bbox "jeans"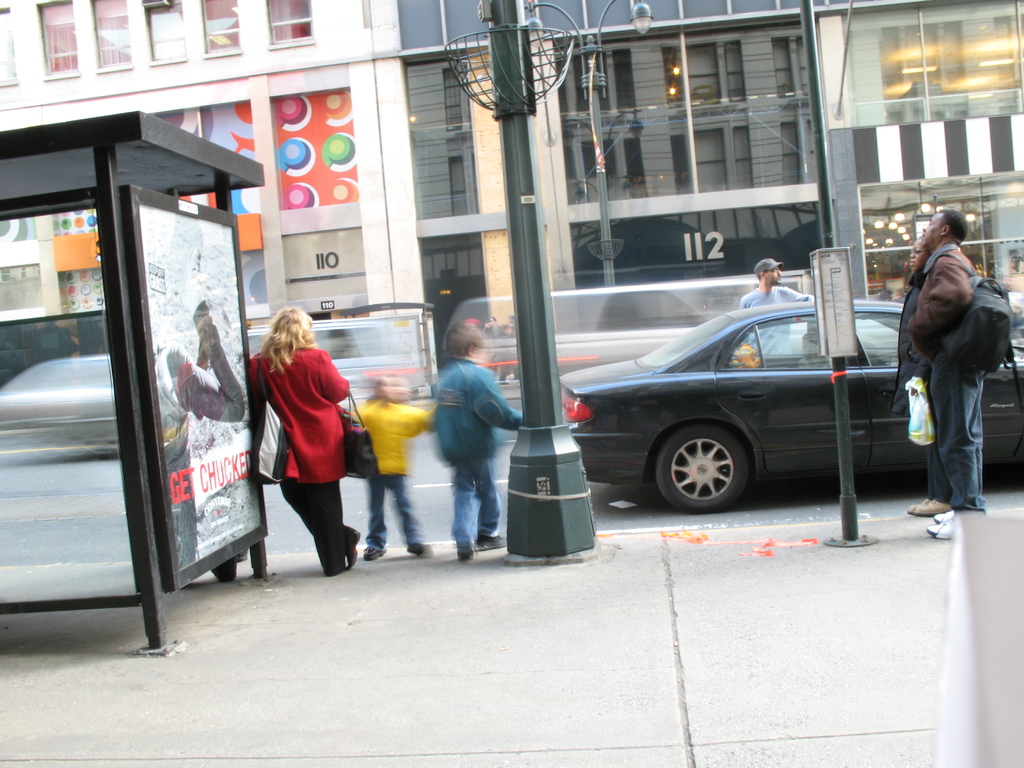
BBox(923, 362, 985, 511)
